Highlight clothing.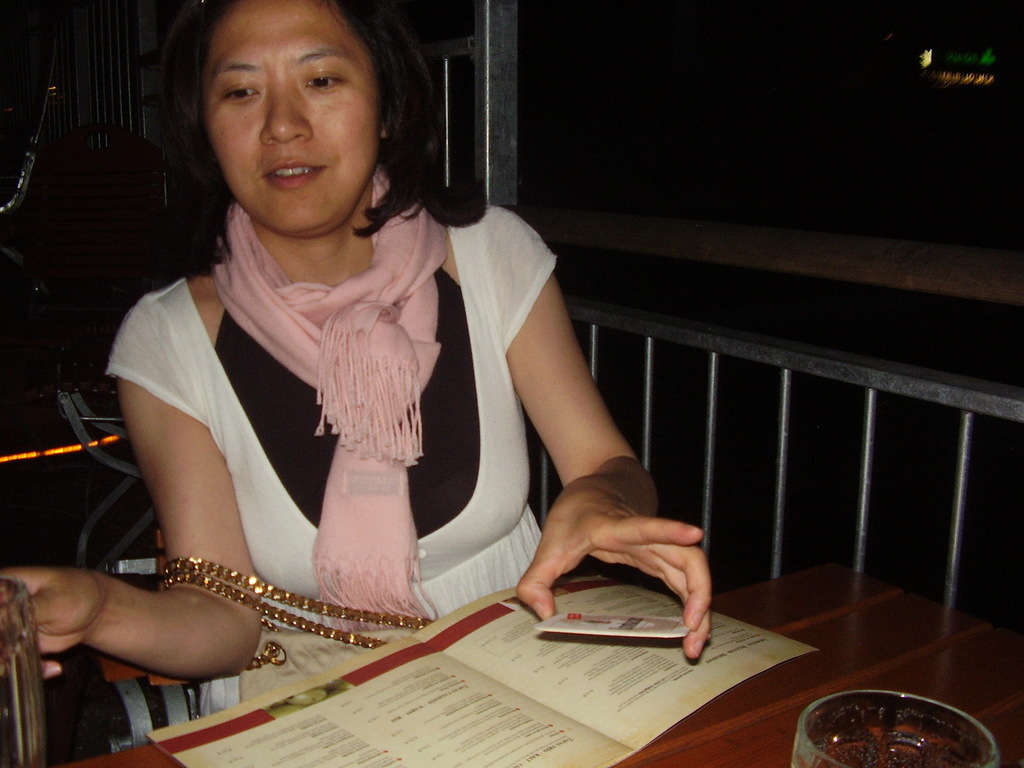
Highlighted region: crop(103, 162, 561, 717).
